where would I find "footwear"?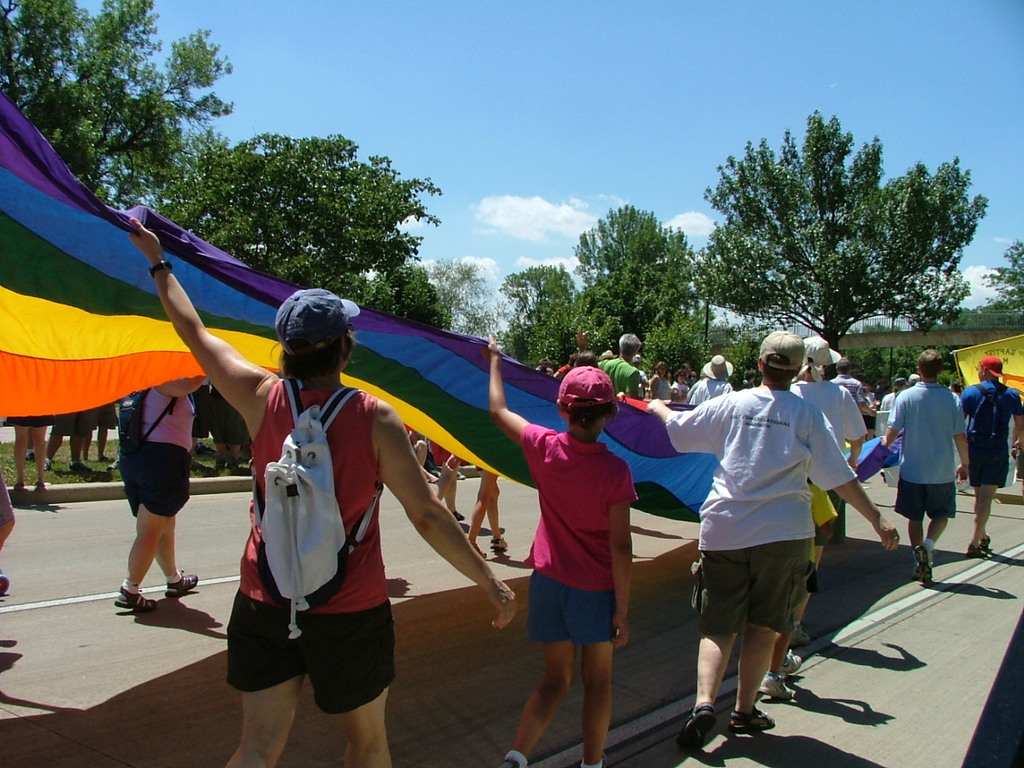
At 680 705 718 752.
